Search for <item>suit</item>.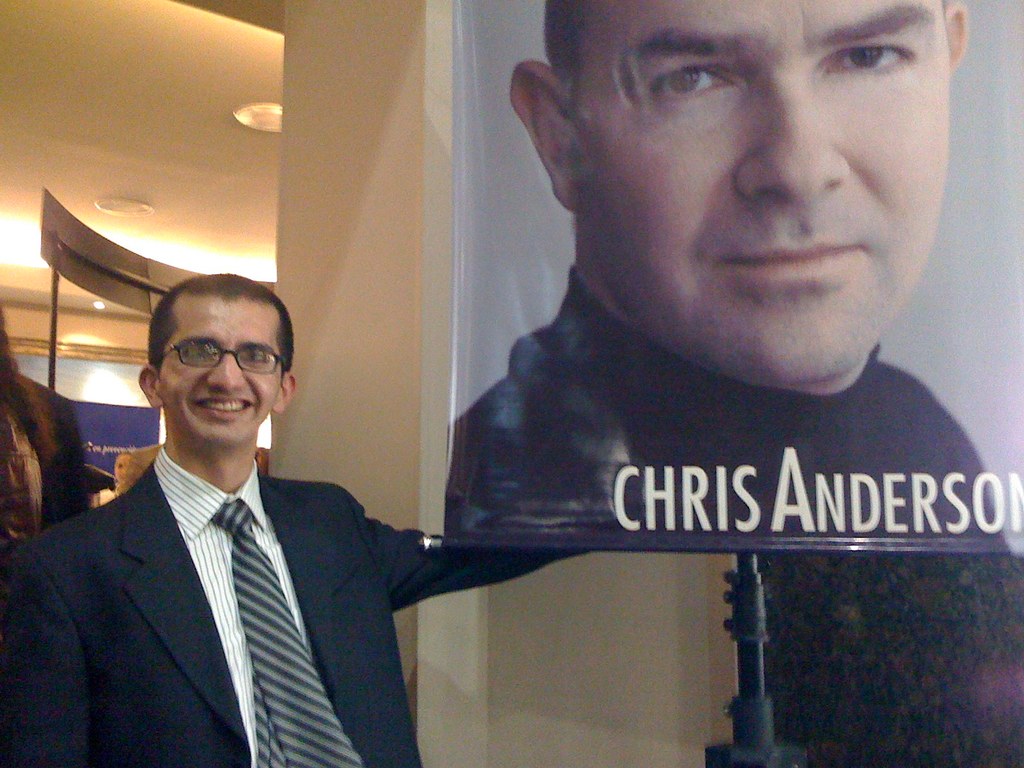
Found at [left=68, top=383, right=524, bottom=749].
